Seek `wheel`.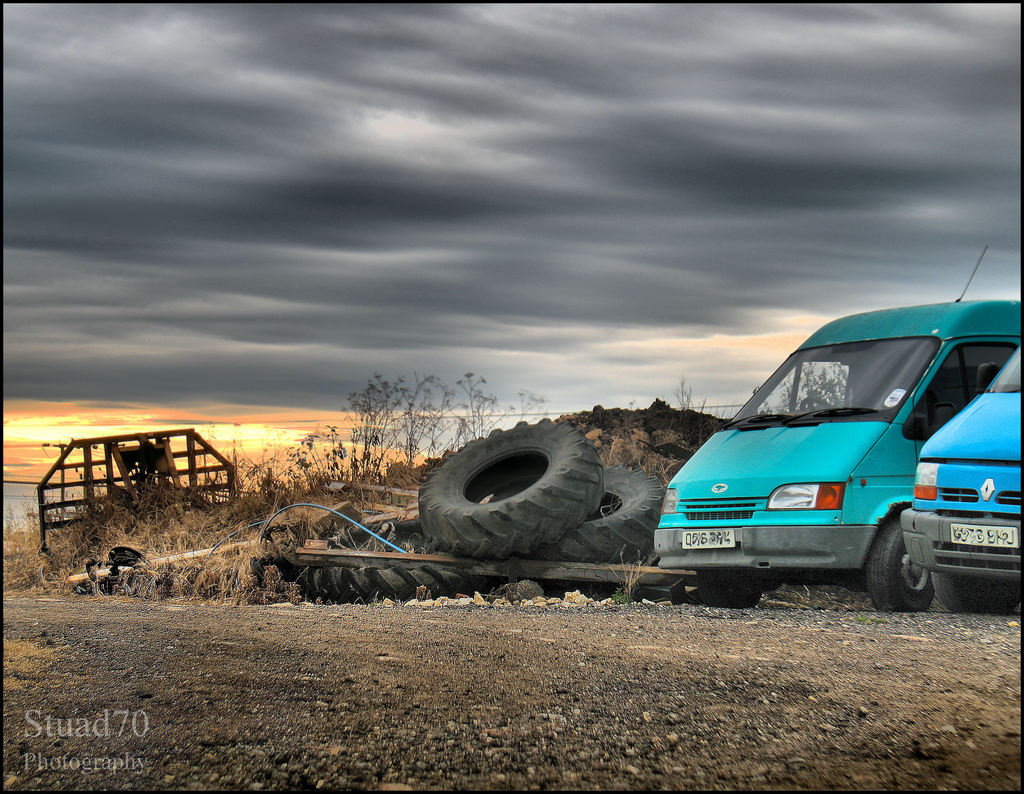
select_region(542, 466, 657, 593).
